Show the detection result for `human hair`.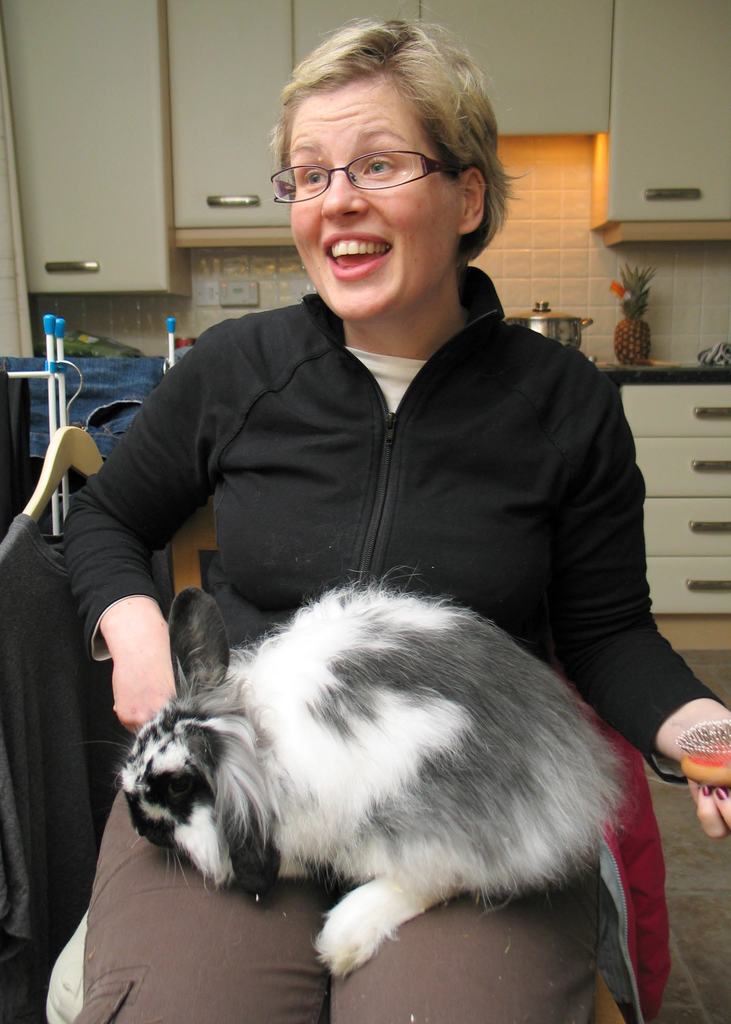
detection(259, 20, 511, 301).
